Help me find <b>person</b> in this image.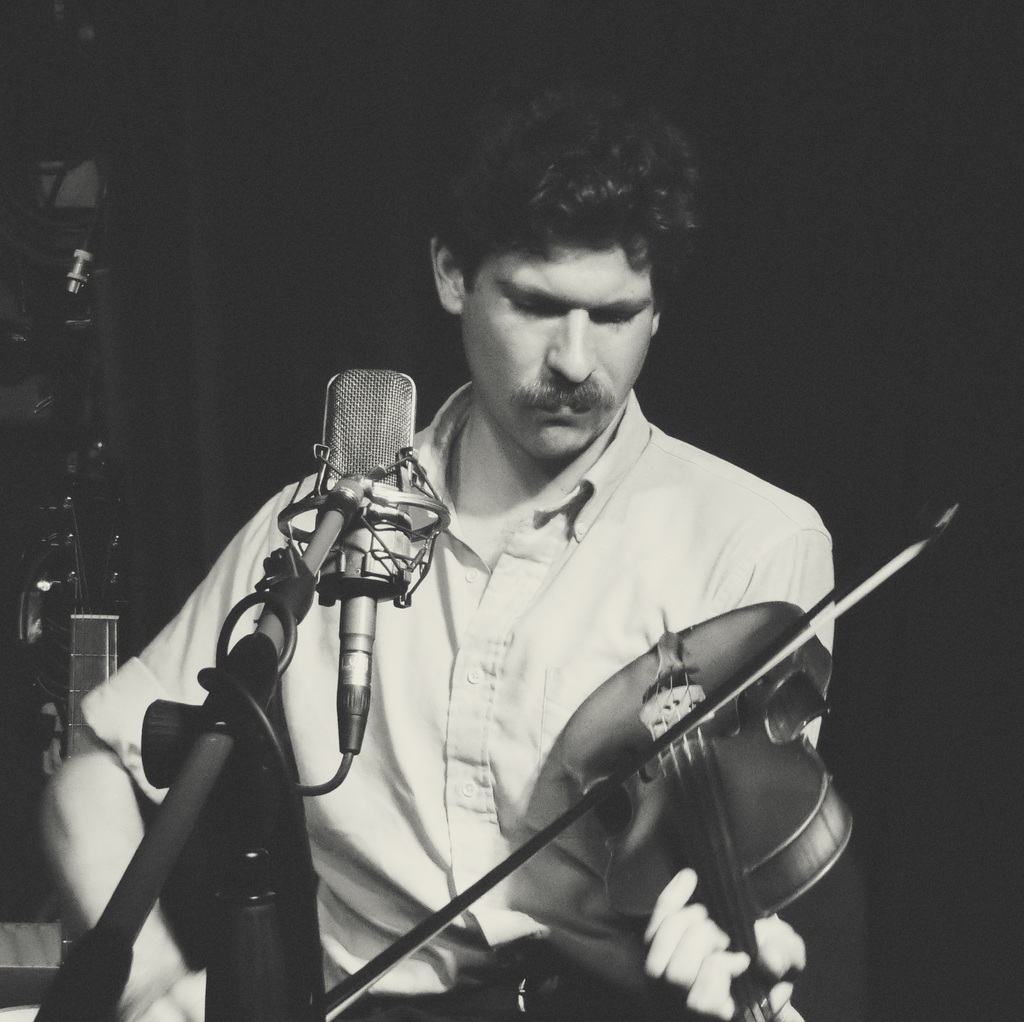
Found it: box(36, 93, 834, 1021).
